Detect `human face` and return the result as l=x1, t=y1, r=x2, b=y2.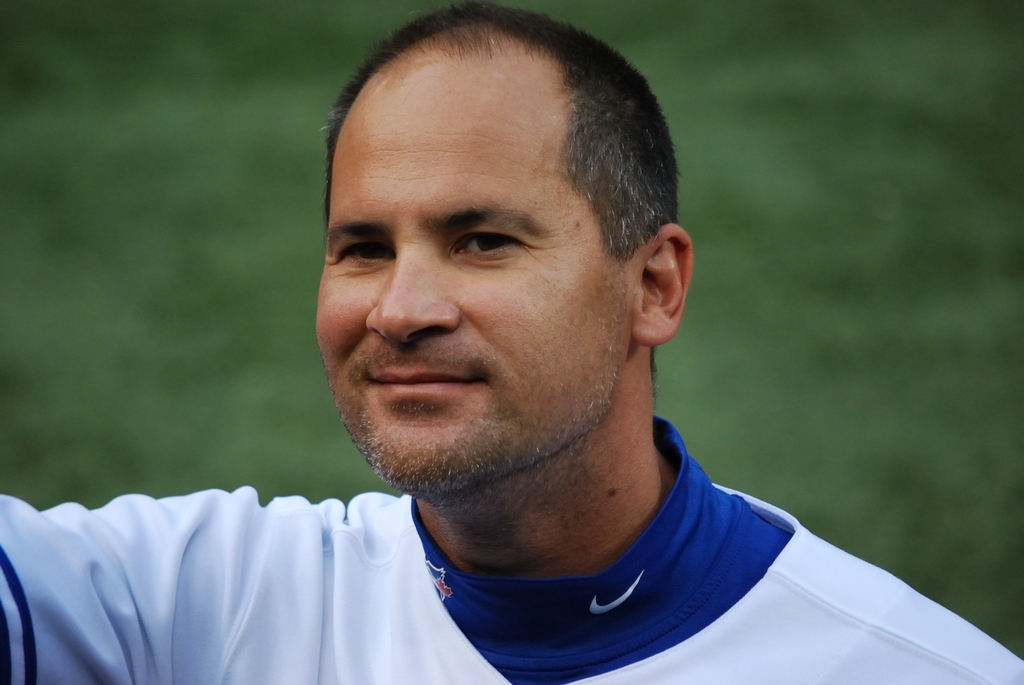
l=315, t=52, r=637, b=497.
